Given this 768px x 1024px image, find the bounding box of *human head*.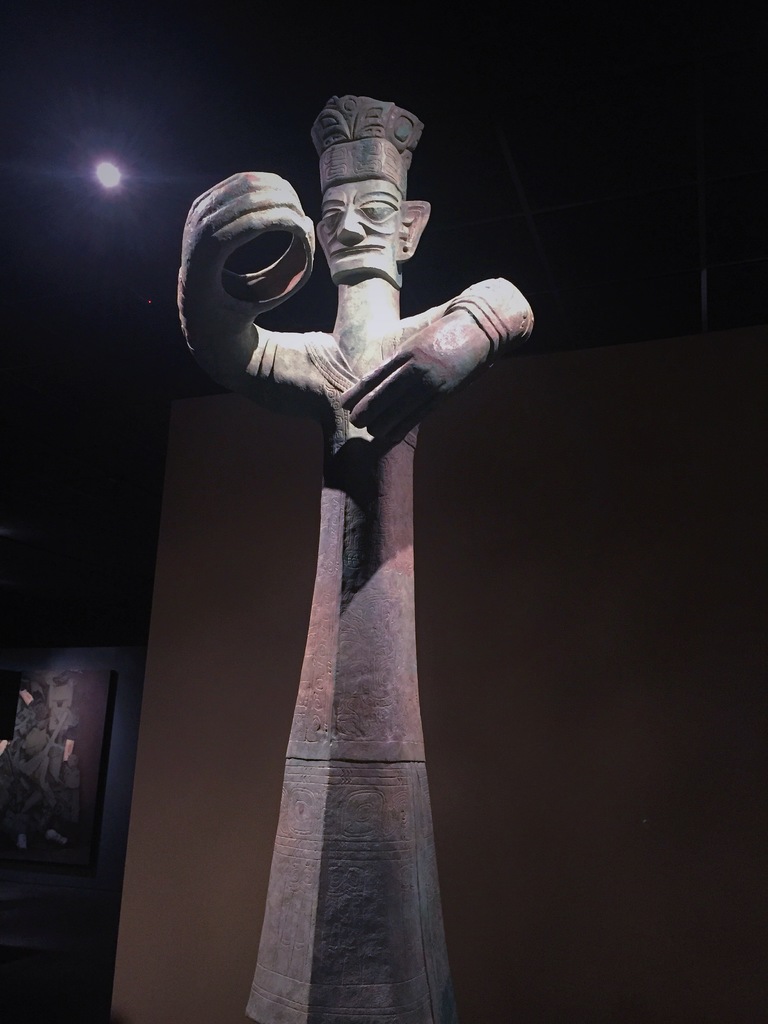
{"left": 321, "top": 183, "right": 433, "bottom": 287}.
